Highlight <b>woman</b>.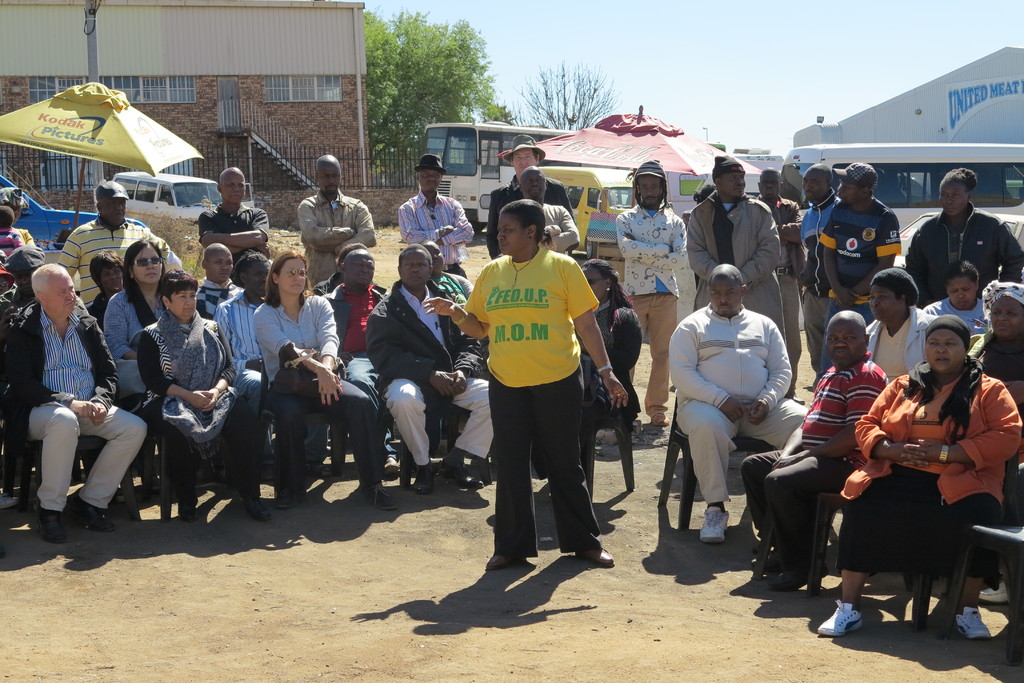
Highlighted region: <bbox>252, 249, 399, 510</bbox>.
